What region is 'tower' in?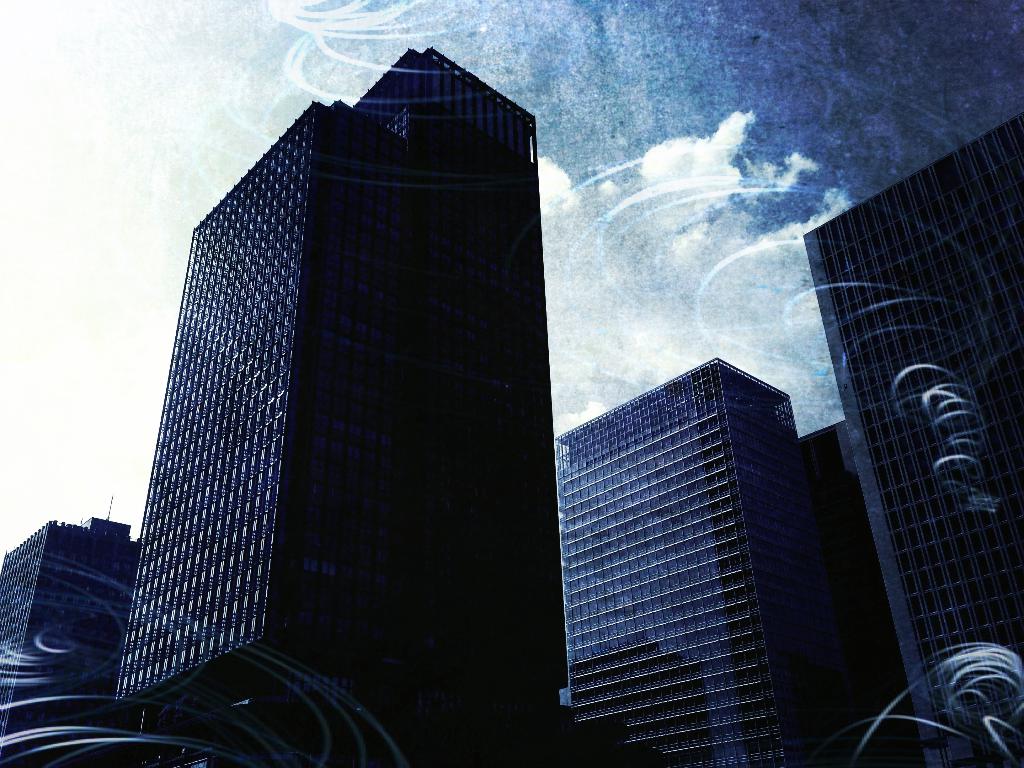
BBox(71, 70, 595, 717).
